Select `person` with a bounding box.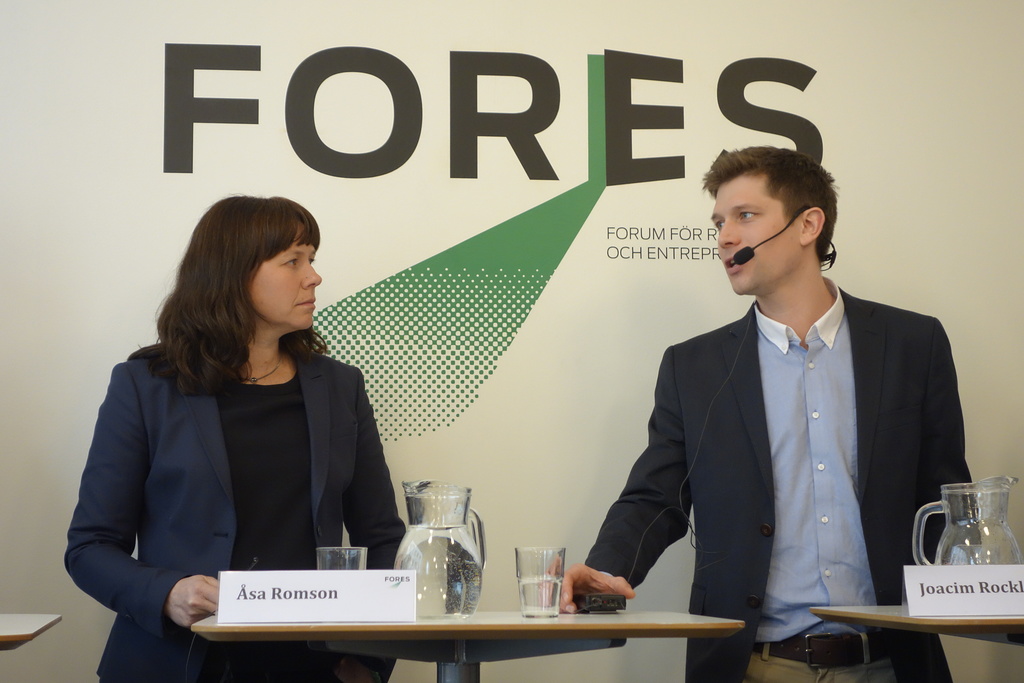
x1=62, y1=197, x2=410, y2=682.
